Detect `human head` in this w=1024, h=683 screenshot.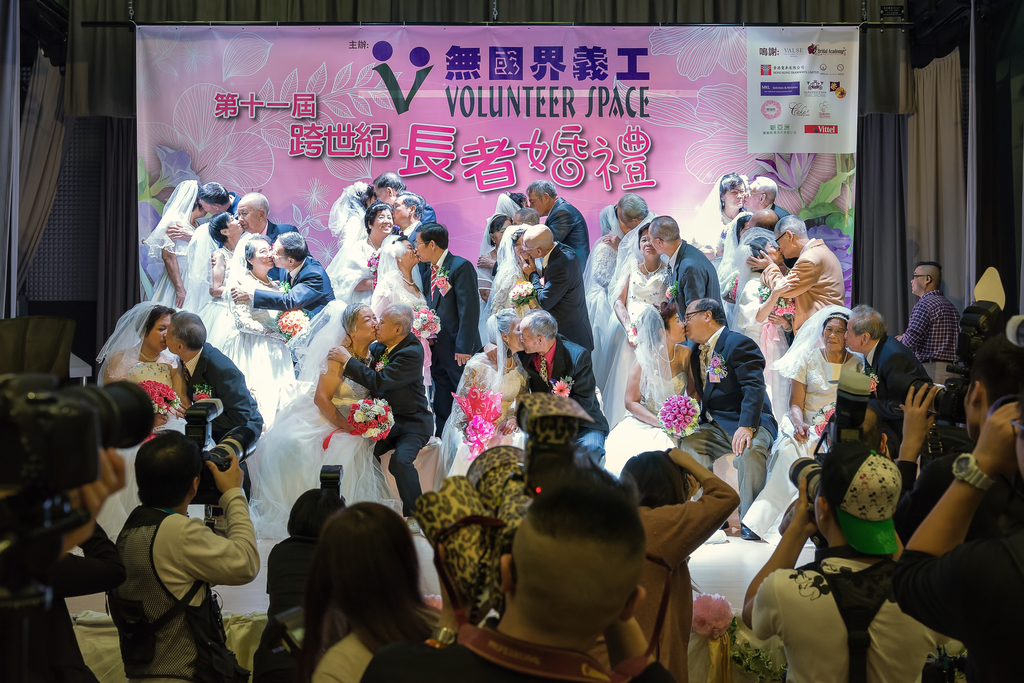
Detection: (486,304,521,356).
